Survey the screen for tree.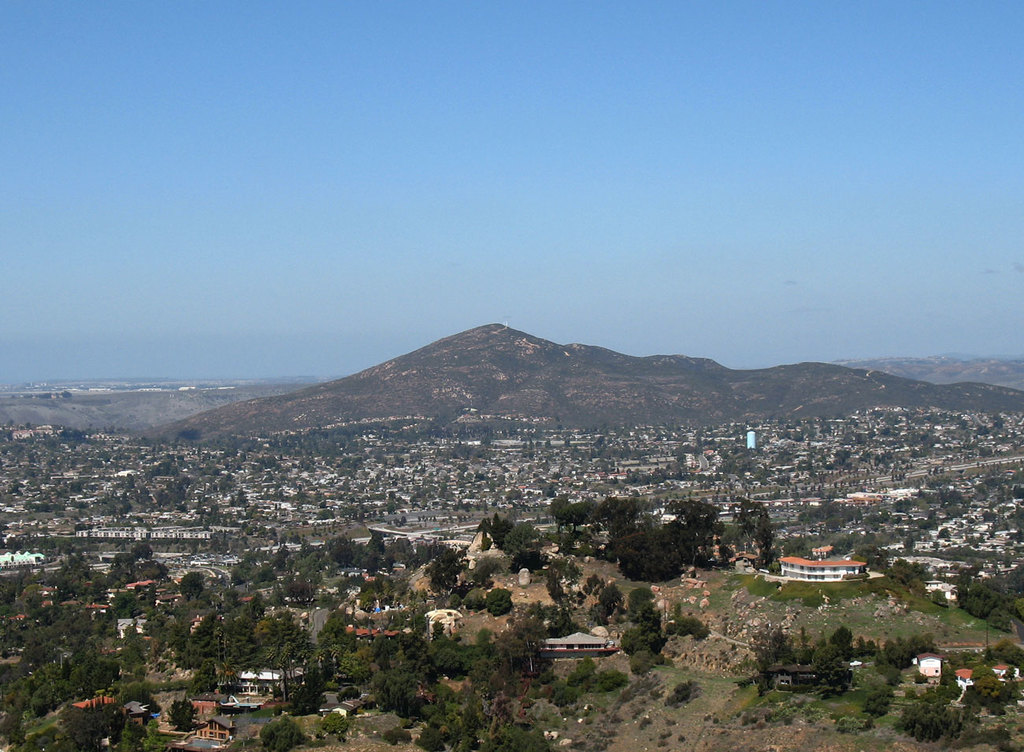
Survey found: BBox(811, 629, 851, 678).
